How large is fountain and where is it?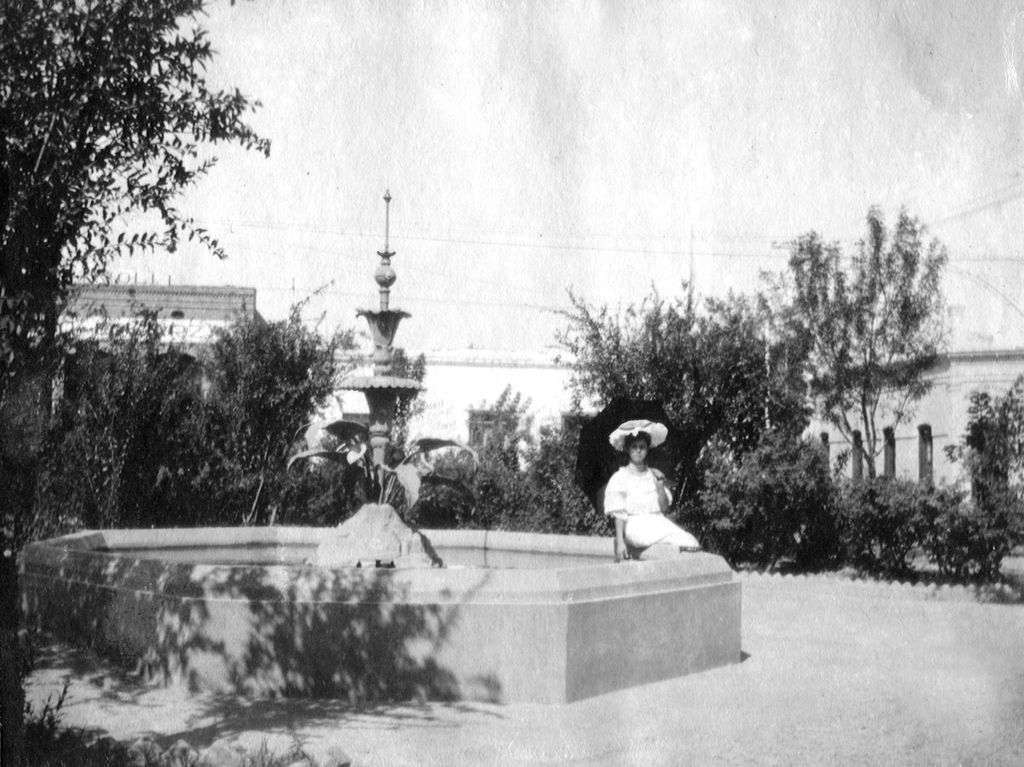
Bounding box: [left=32, top=114, right=973, bottom=707].
